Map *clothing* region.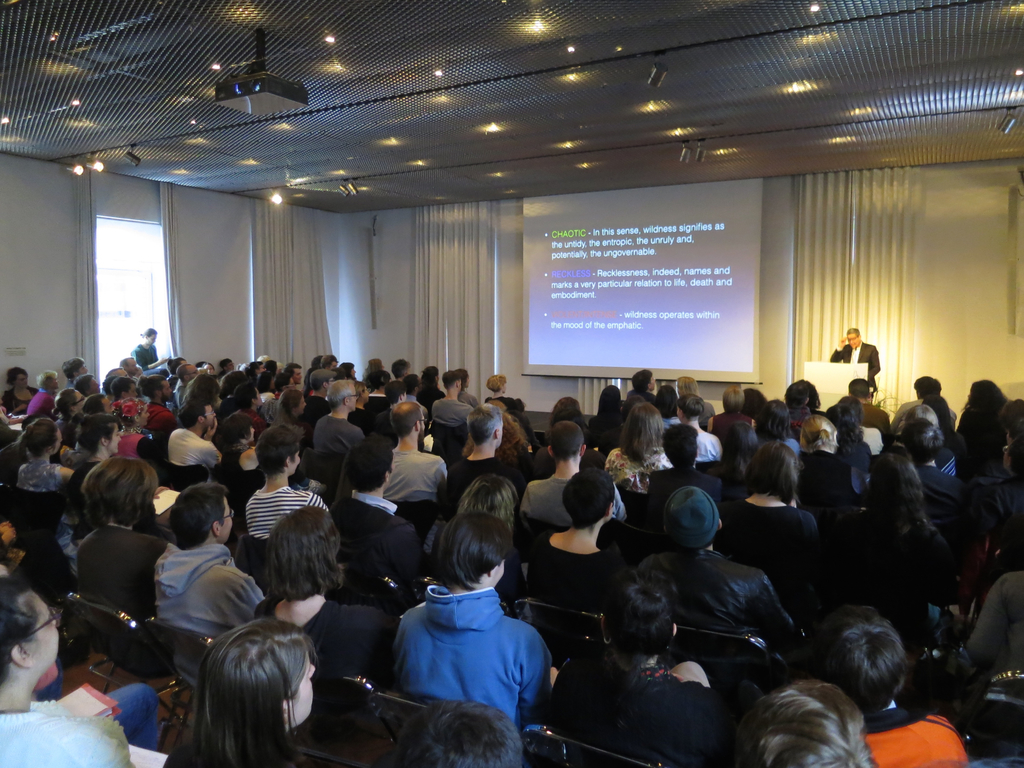
Mapped to (391,577,555,731).
